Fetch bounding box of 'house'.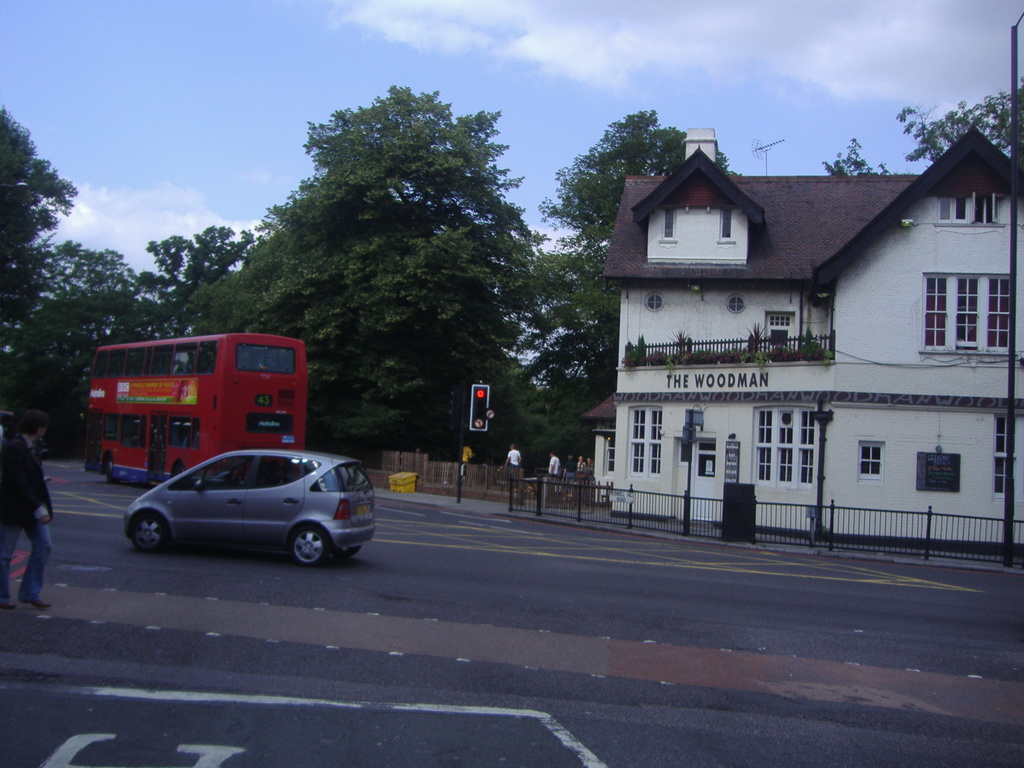
Bbox: <bbox>580, 117, 1023, 548</bbox>.
